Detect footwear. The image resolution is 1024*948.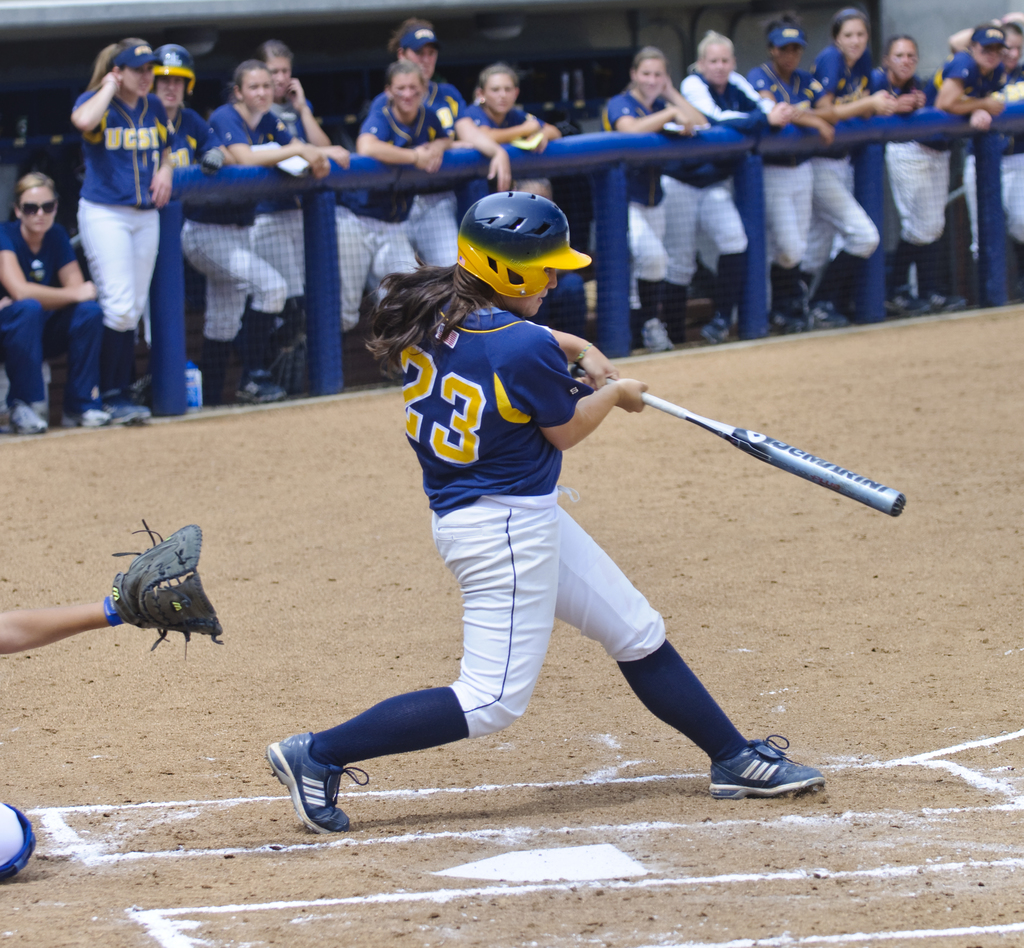
locate(236, 366, 287, 408).
